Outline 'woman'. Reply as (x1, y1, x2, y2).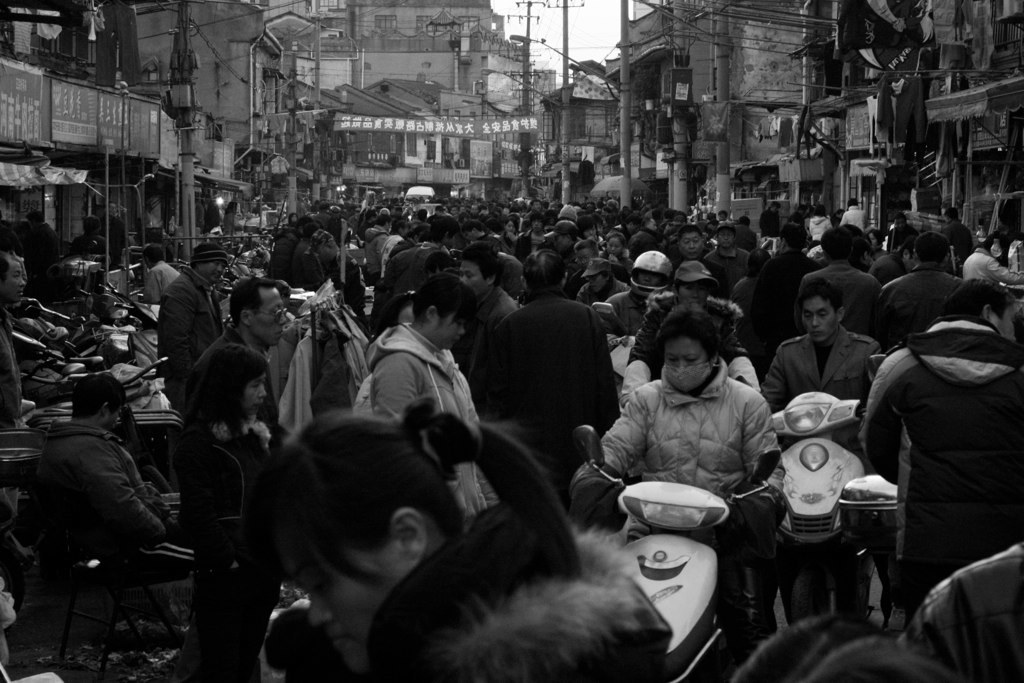
(600, 232, 633, 274).
